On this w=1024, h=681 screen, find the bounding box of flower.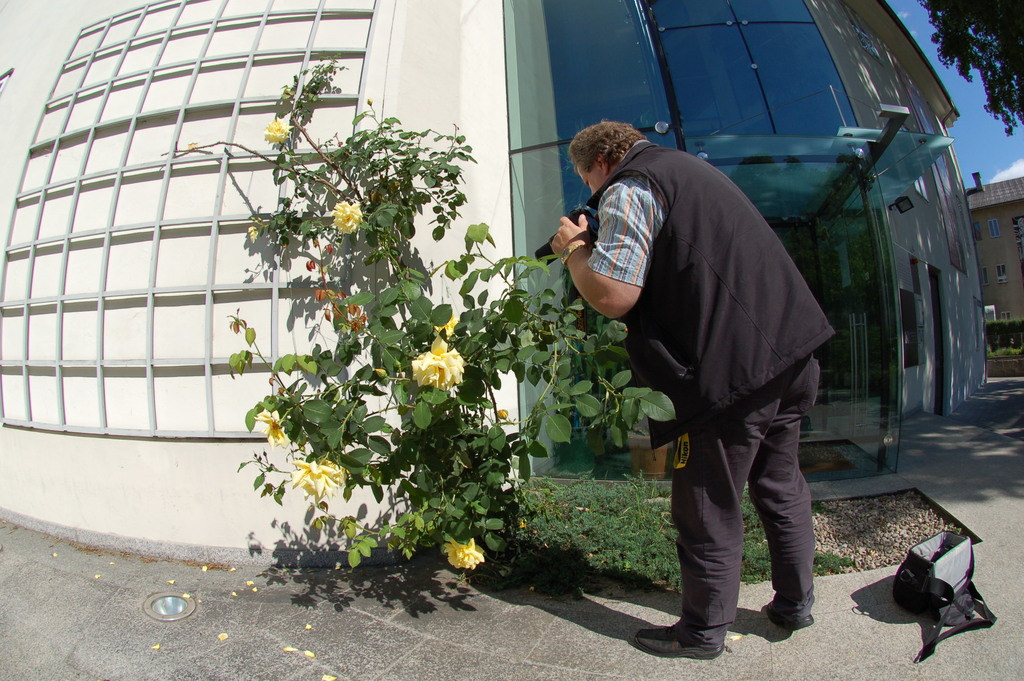
Bounding box: region(335, 199, 364, 233).
